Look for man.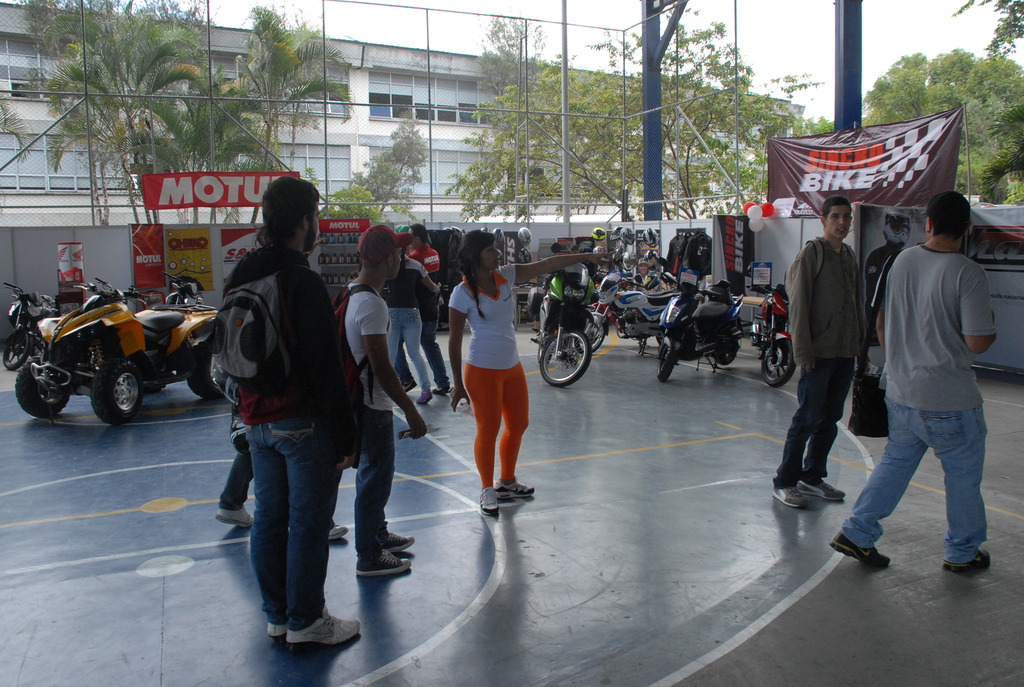
Found: pyautogui.locateOnScreen(771, 194, 867, 510).
